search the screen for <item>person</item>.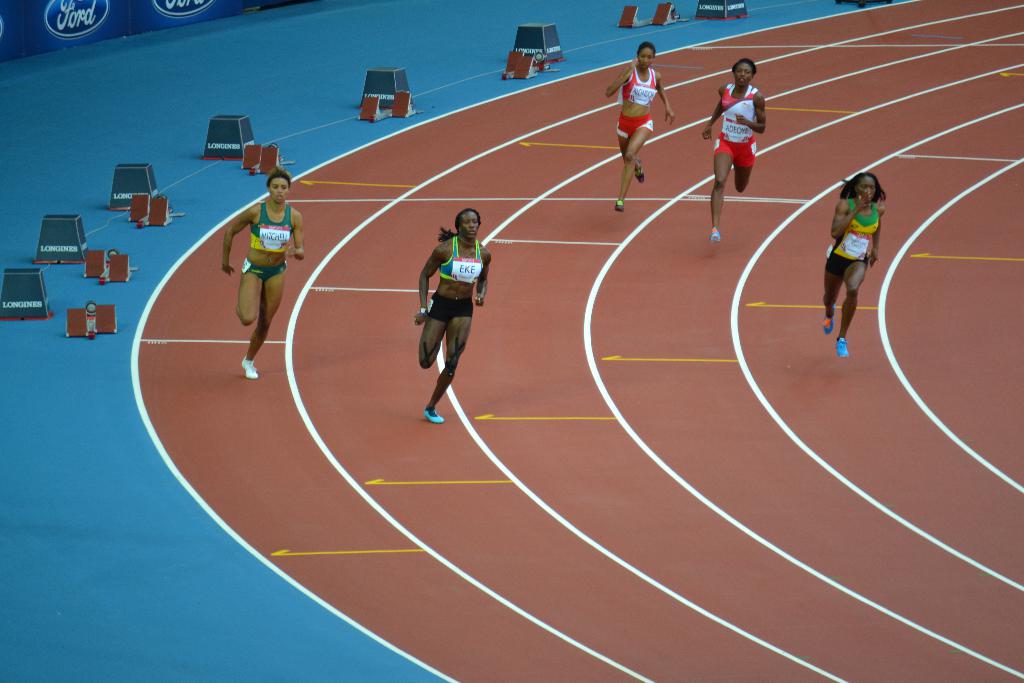
Found at {"x1": 607, "y1": 42, "x2": 676, "y2": 213}.
